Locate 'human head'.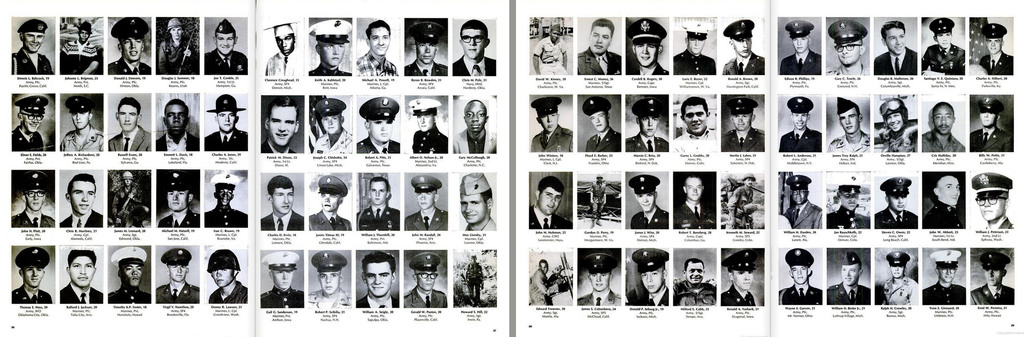
Bounding box: 726/95/757/129.
